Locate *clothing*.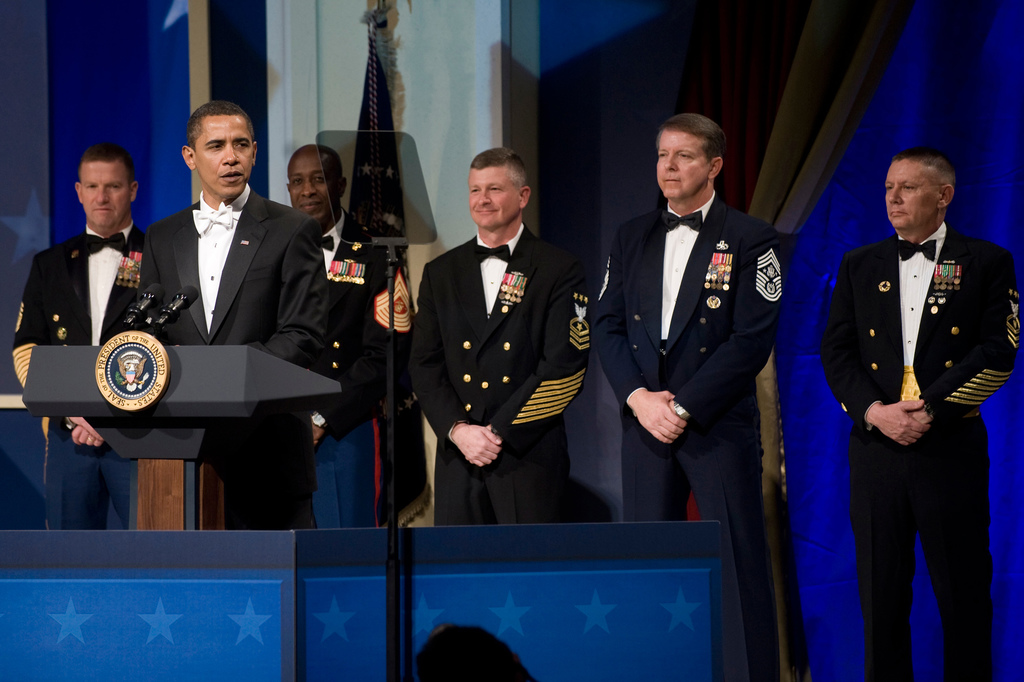
Bounding box: pyautogui.locateOnScreen(405, 196, 597, 547).
